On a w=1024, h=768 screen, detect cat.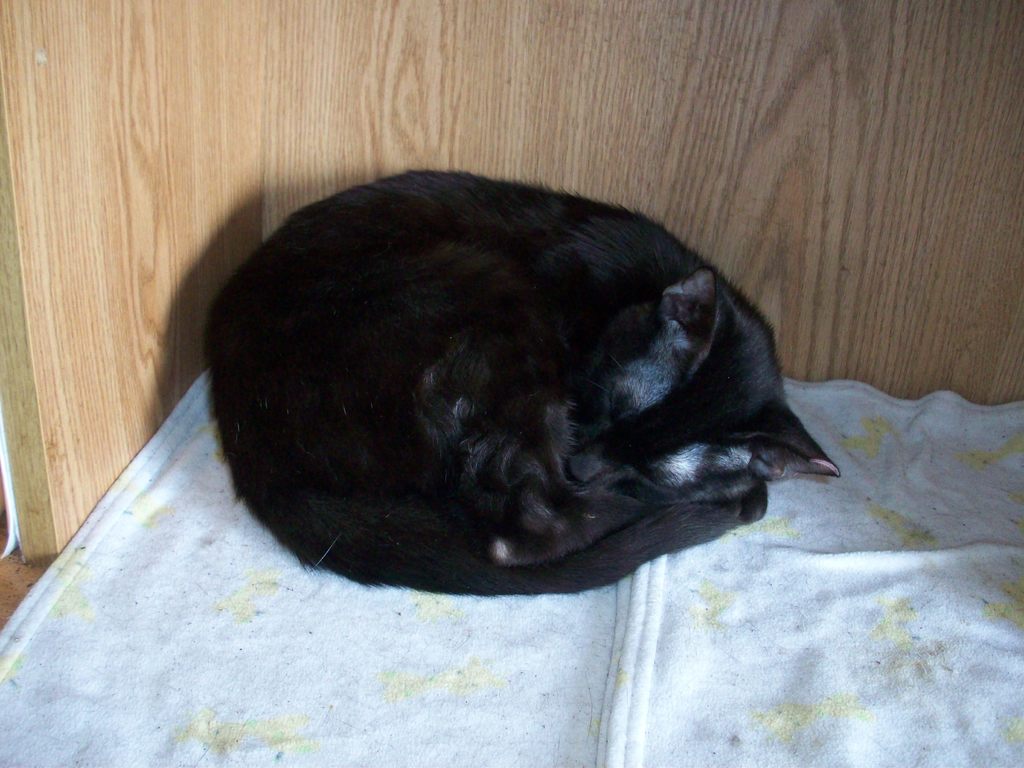
bbox=[203, 170, 842, 595].
